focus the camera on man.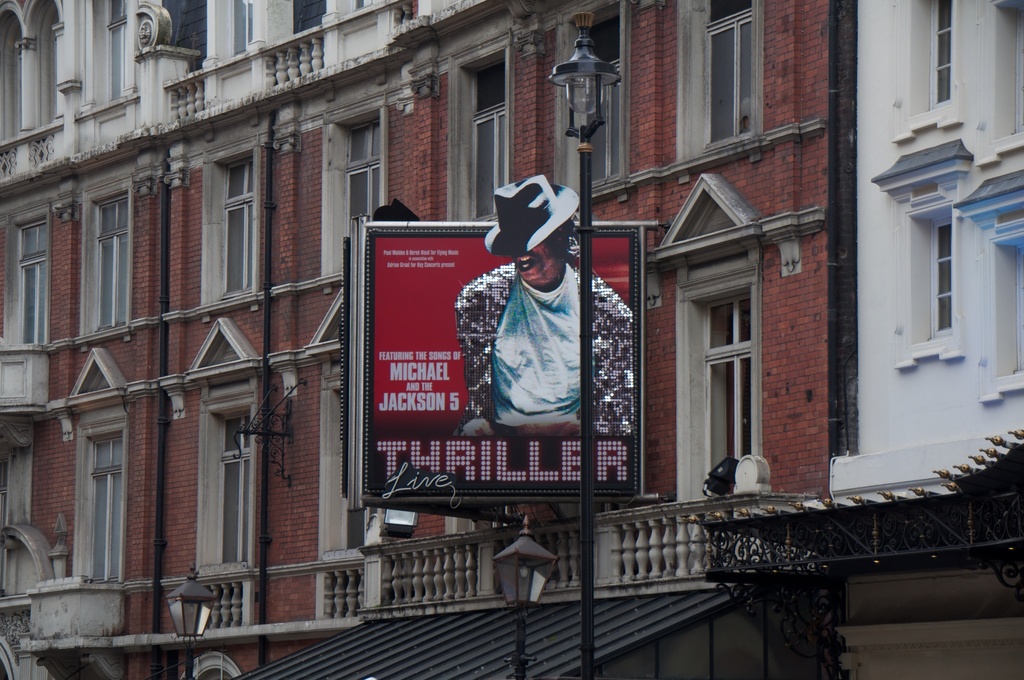
Focus region: 452 175 633 437.
